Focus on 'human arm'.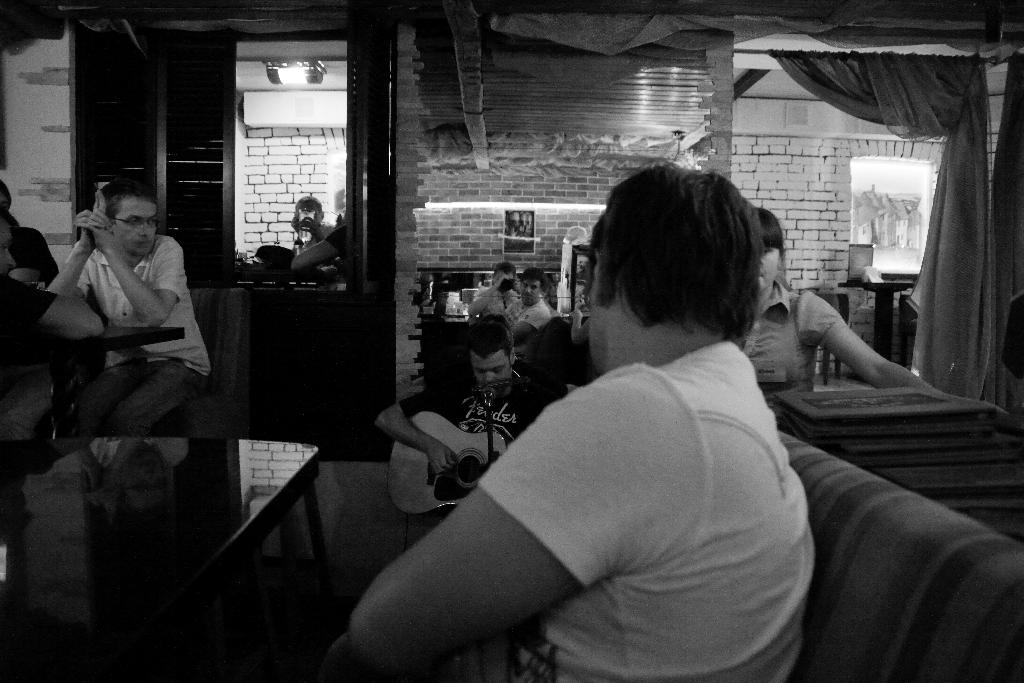
Focused at region(502, 308, 550, 343).
